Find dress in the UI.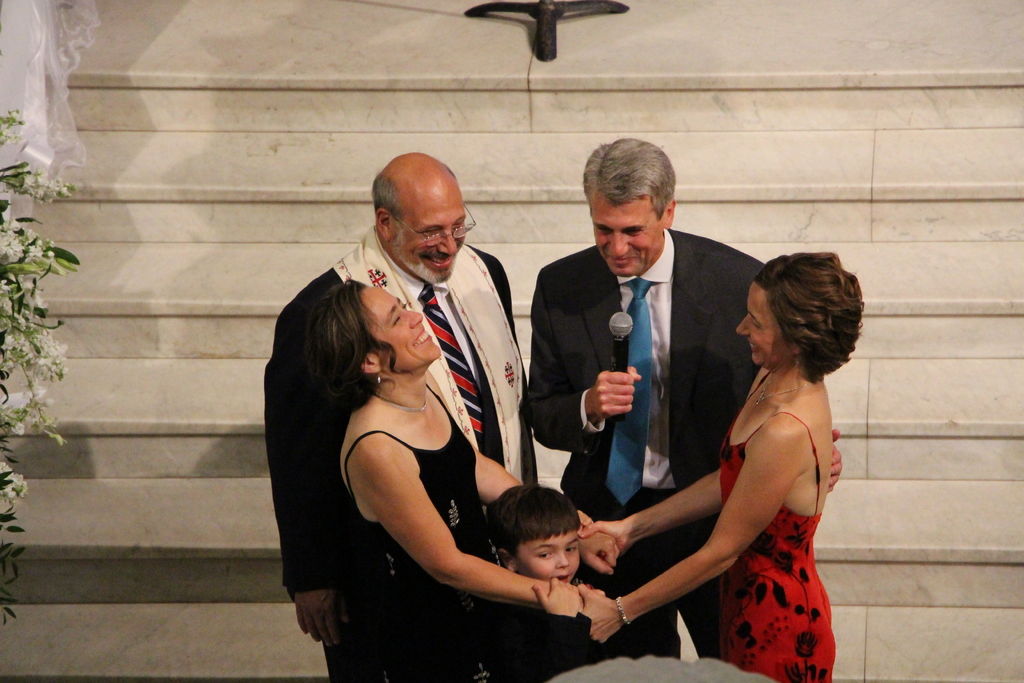
UI element at 717,374,838,682.
